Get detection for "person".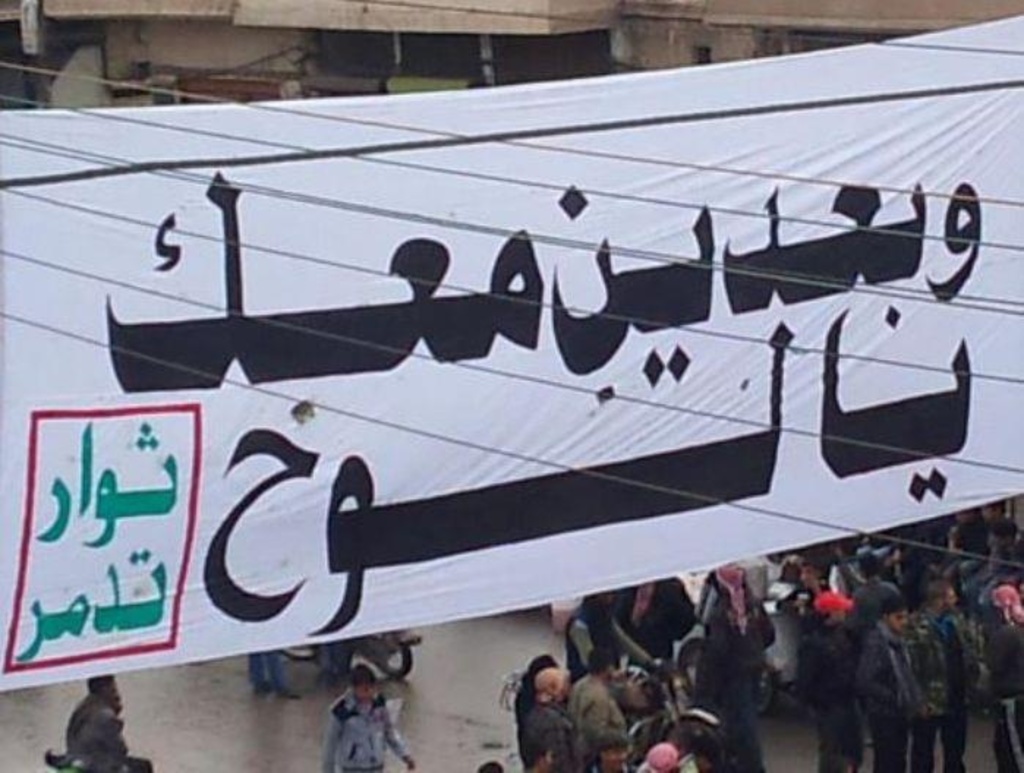
Detection: bbox(847, 599, 929, 757).
